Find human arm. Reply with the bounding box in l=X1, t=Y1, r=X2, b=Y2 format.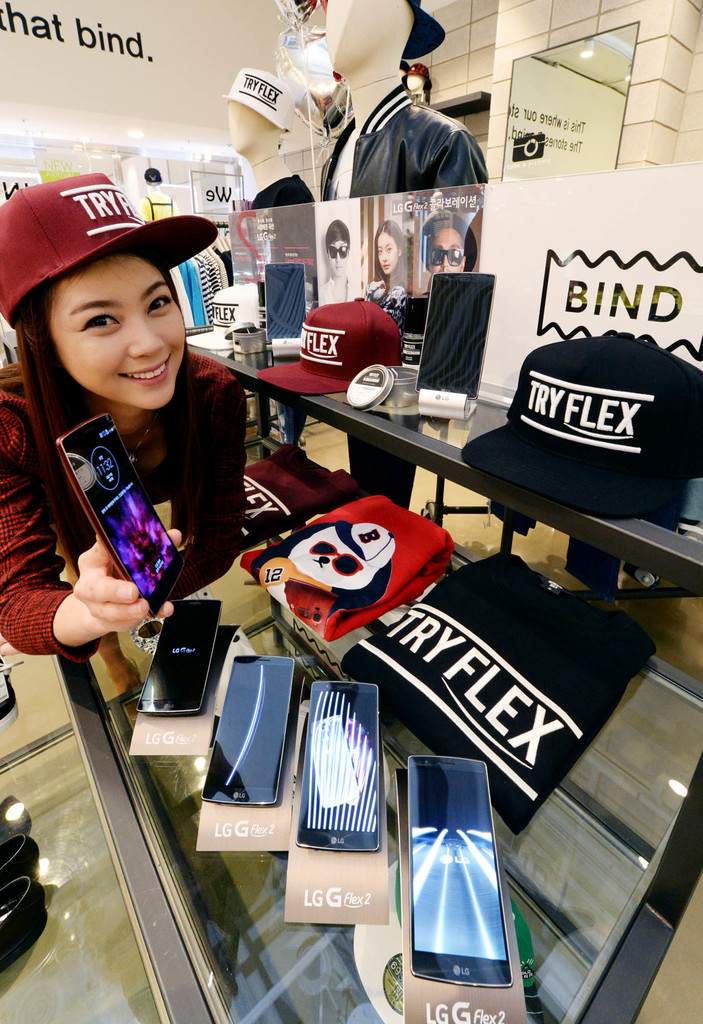
l=148, t=361, r=253, b=604.
